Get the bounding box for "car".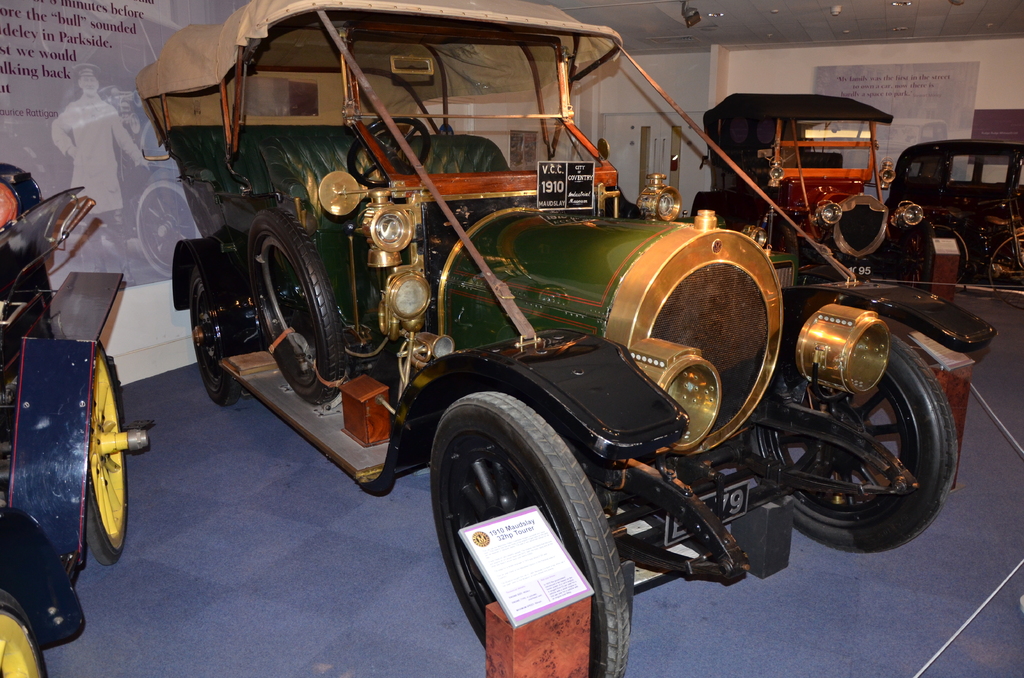
{"left": 136, "top": 4, "right": 963, "bottom": 645}.
